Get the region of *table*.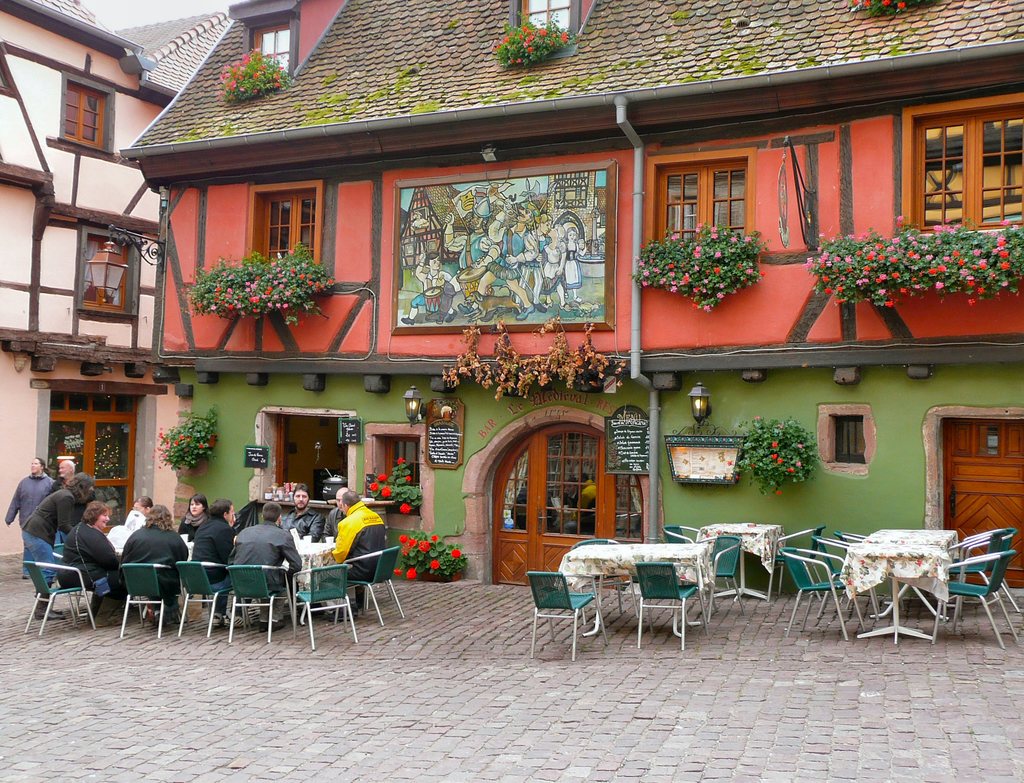
{"x1": 110, "y1": 520, "x2": 340, "y2": 618}.
